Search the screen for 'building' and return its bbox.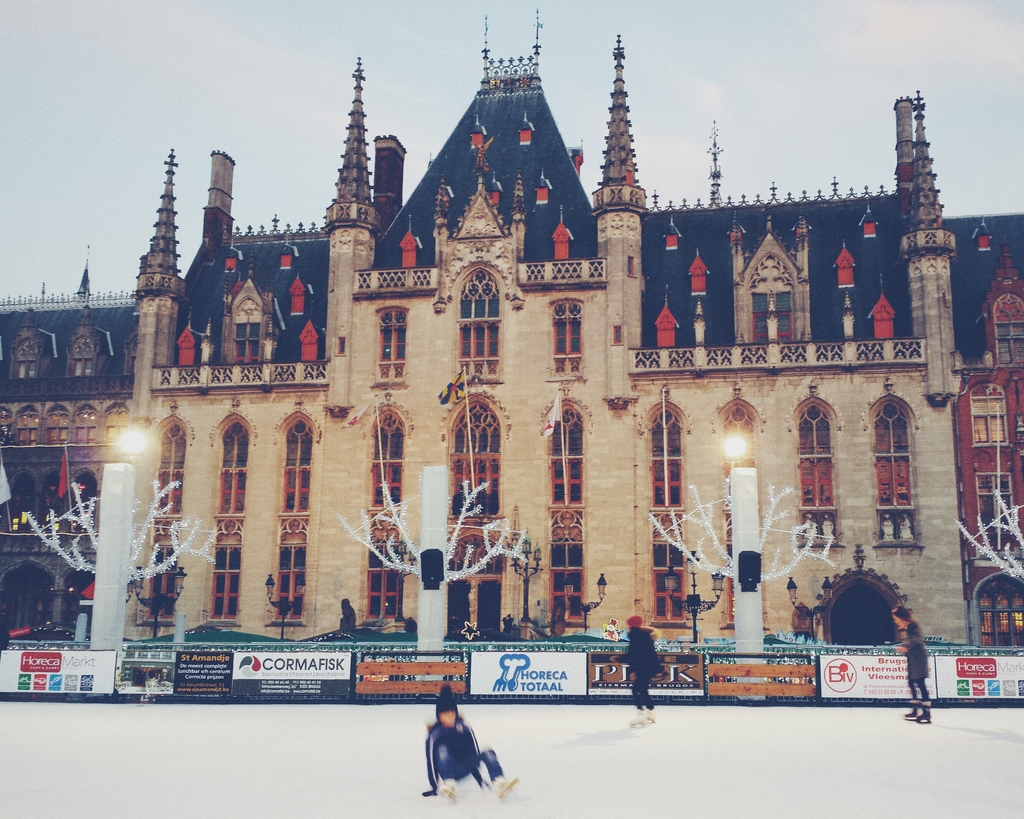
Found: l=951, t=206, r=1023, b=654.
